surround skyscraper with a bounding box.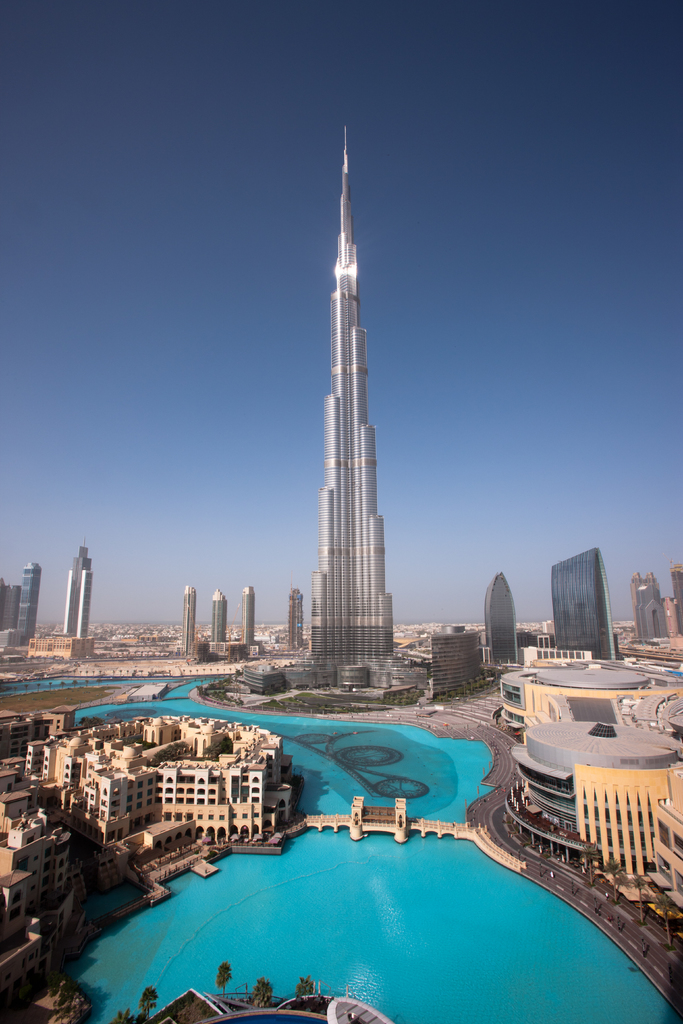
[288,584,304,655].
